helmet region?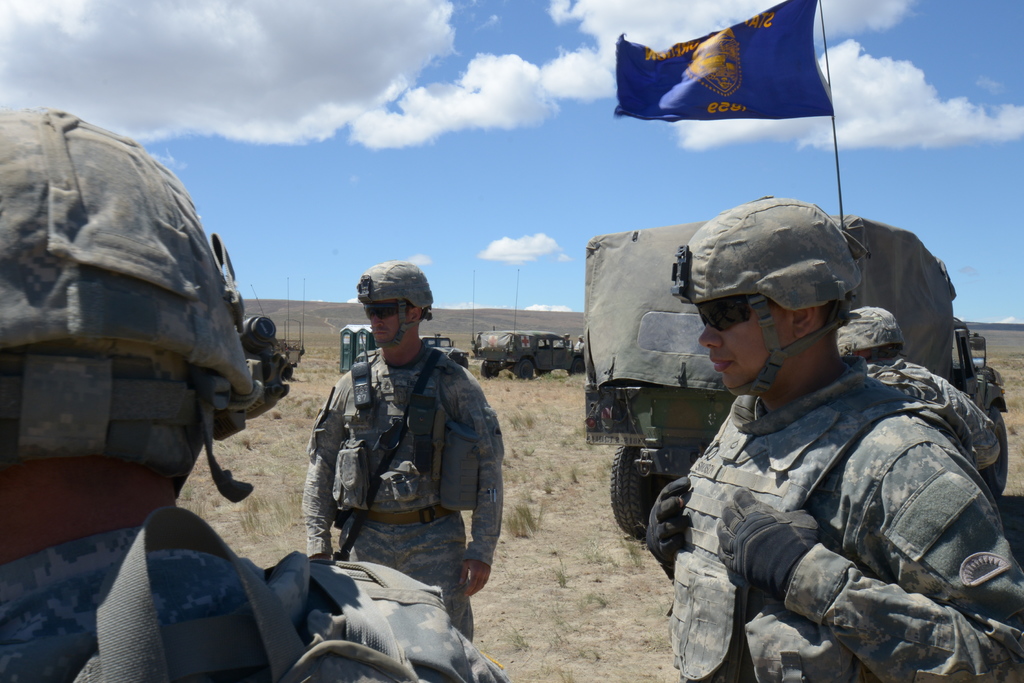
Rect(351, 260, 438, 354)
